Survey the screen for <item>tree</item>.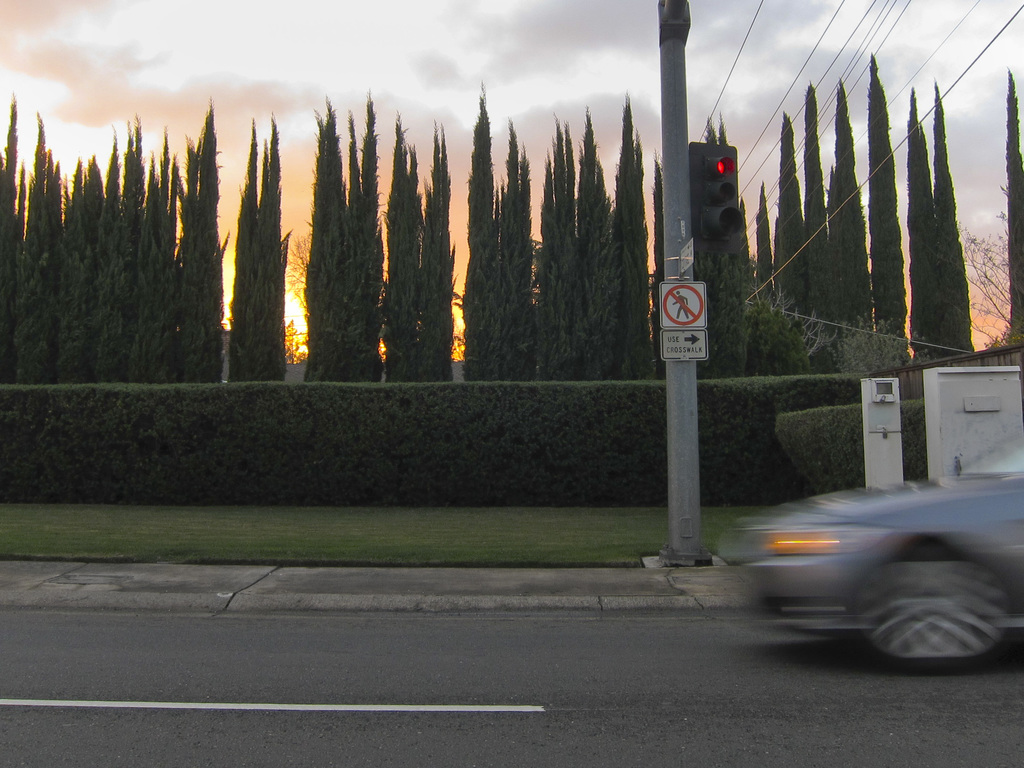
Survey found: crop(0, 89, 20, 399).
